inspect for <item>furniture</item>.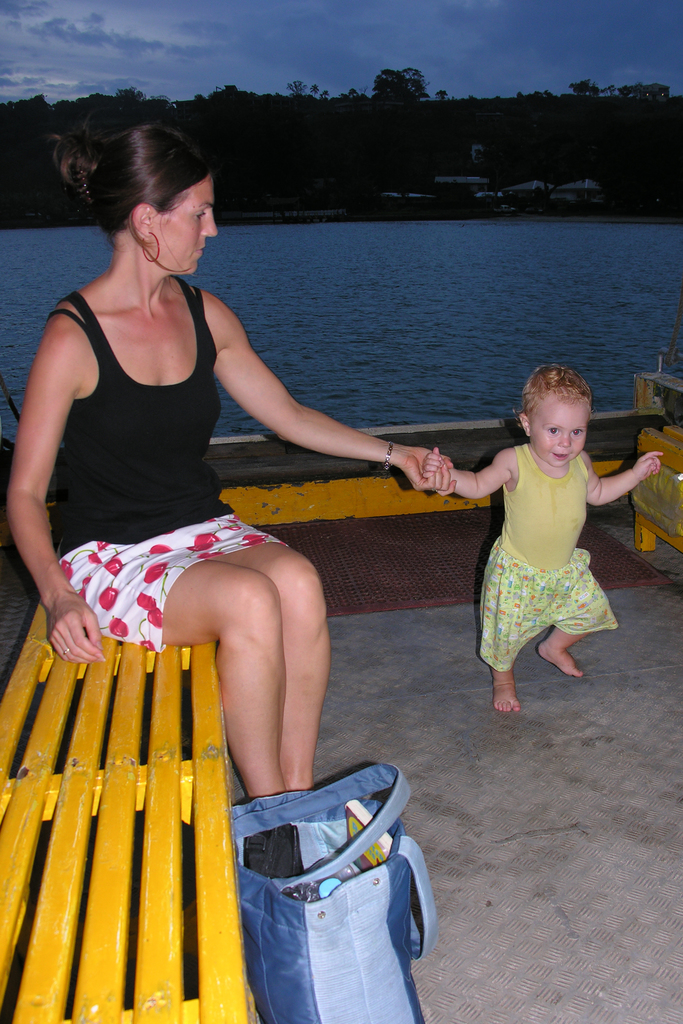
Inspection: select_region(0, 596, 254, 1023).
